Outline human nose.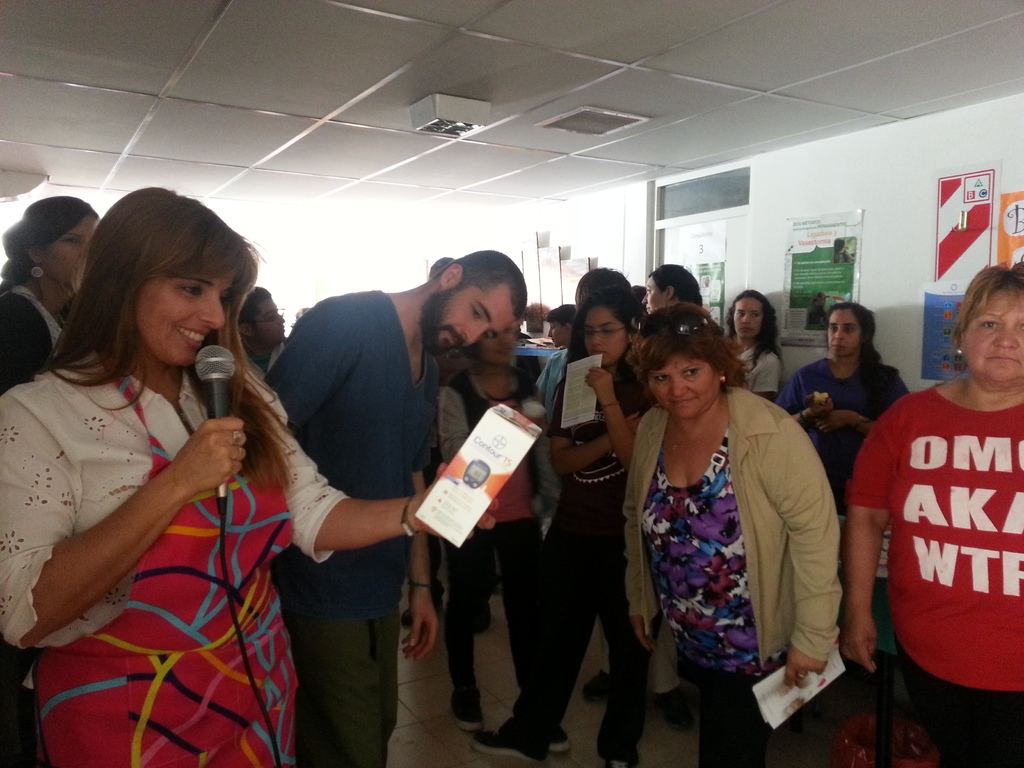
Outline: [744,314,751,326].
